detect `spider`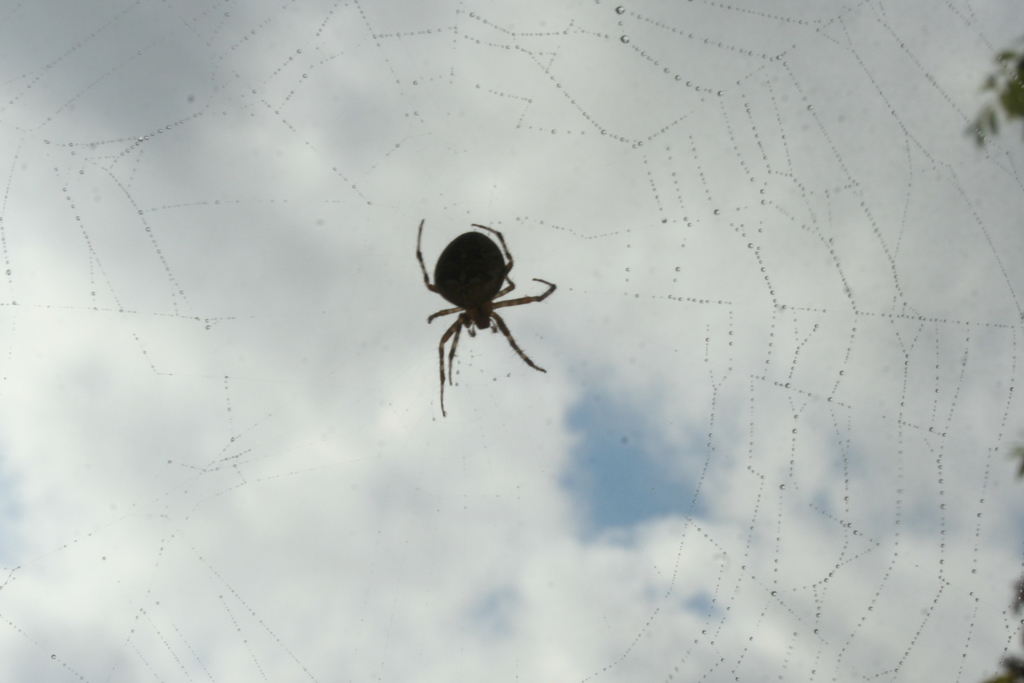
[414,217,556,415]
